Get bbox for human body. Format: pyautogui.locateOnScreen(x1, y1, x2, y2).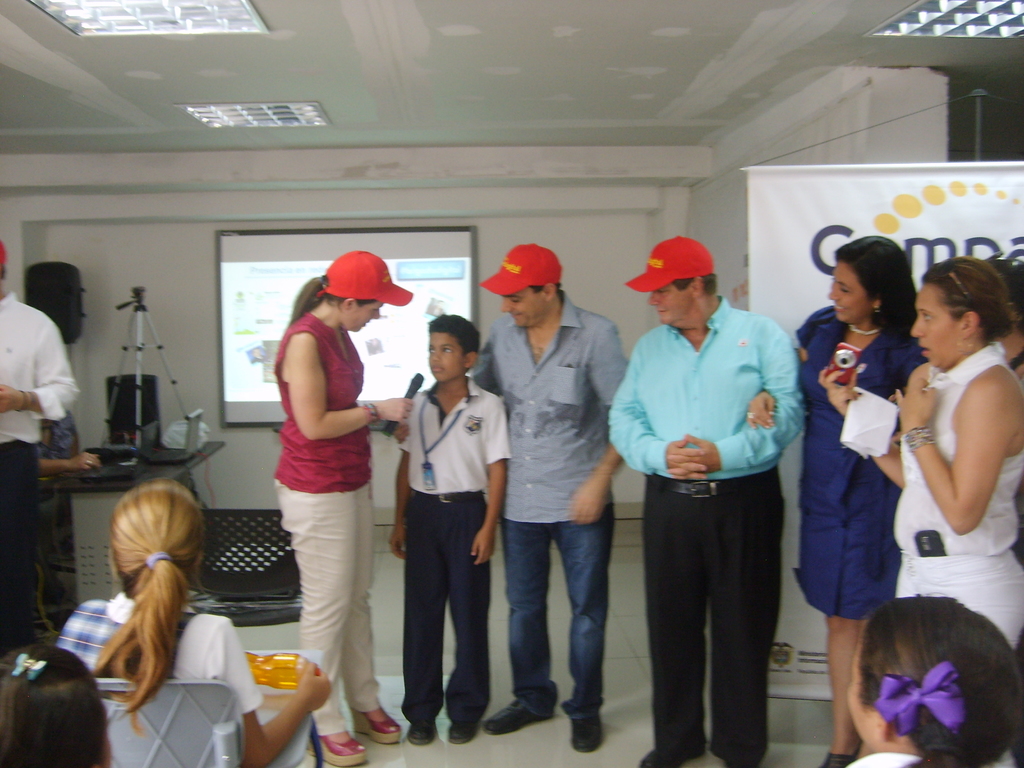
pyautogui.locateOnScreen(605, 234, 805, 765).
